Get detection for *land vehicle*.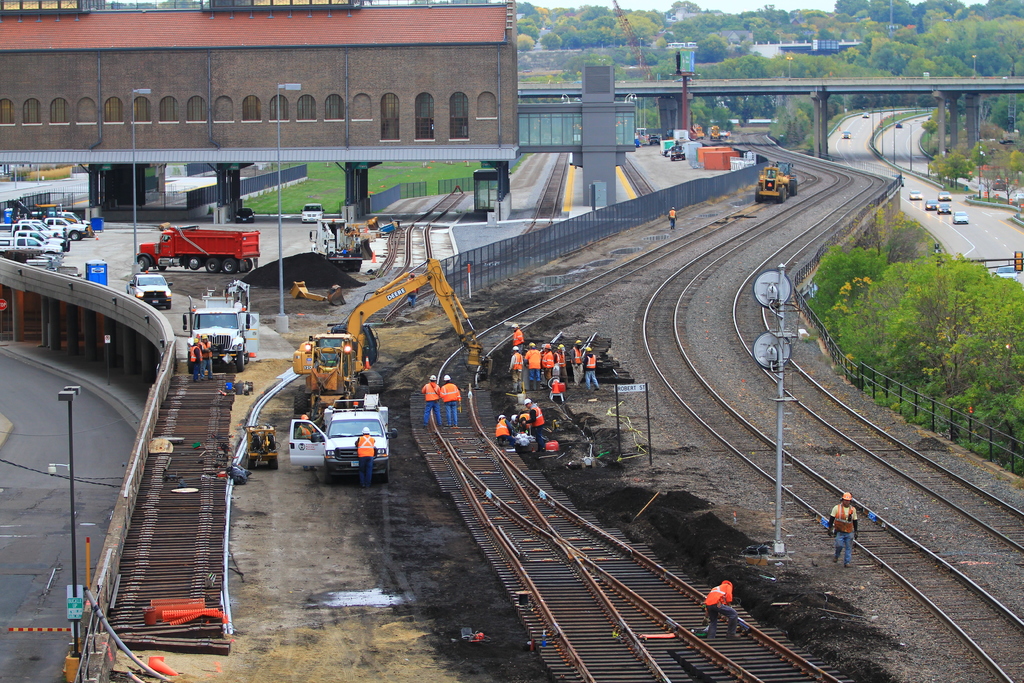
Detection: l=306, t=205, r=321, b=224.
